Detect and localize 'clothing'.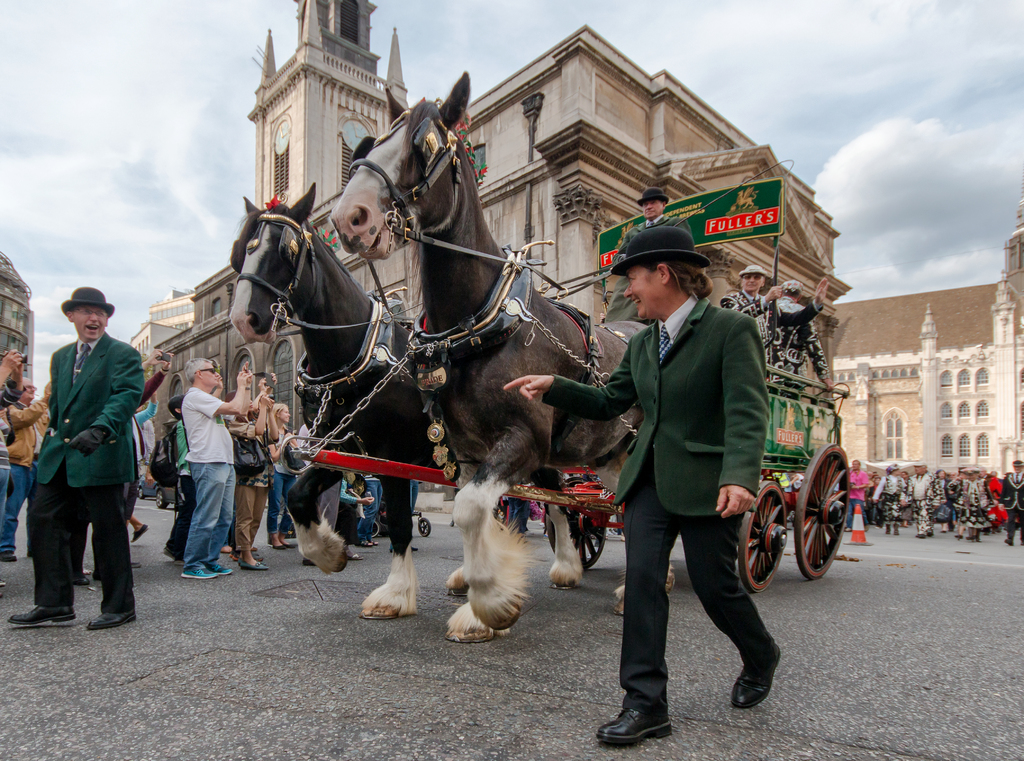
Localized at {"x1": 719, "y1": 285, "x2": 820, "y2": 374}.
